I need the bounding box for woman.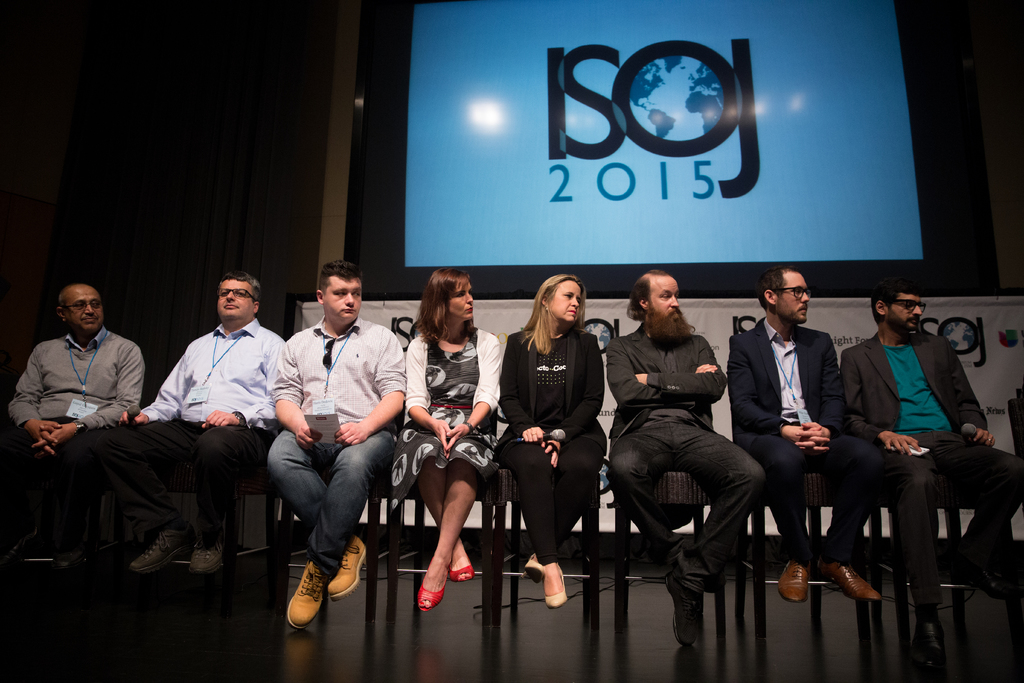
Here it is: {"left": 387, "top": 267, "right": 504, "bottom": 614}.
